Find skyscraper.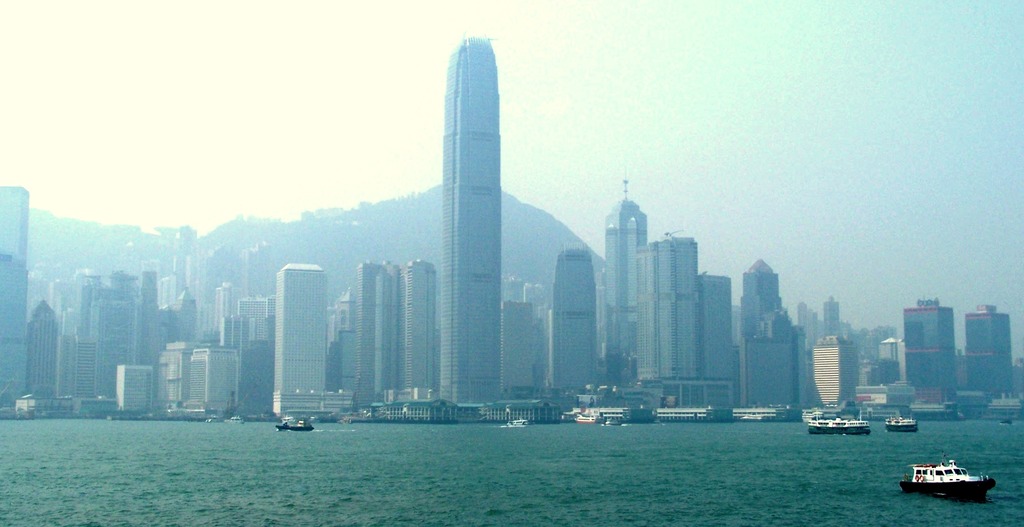
Rect(604, 194, 650, 389).
